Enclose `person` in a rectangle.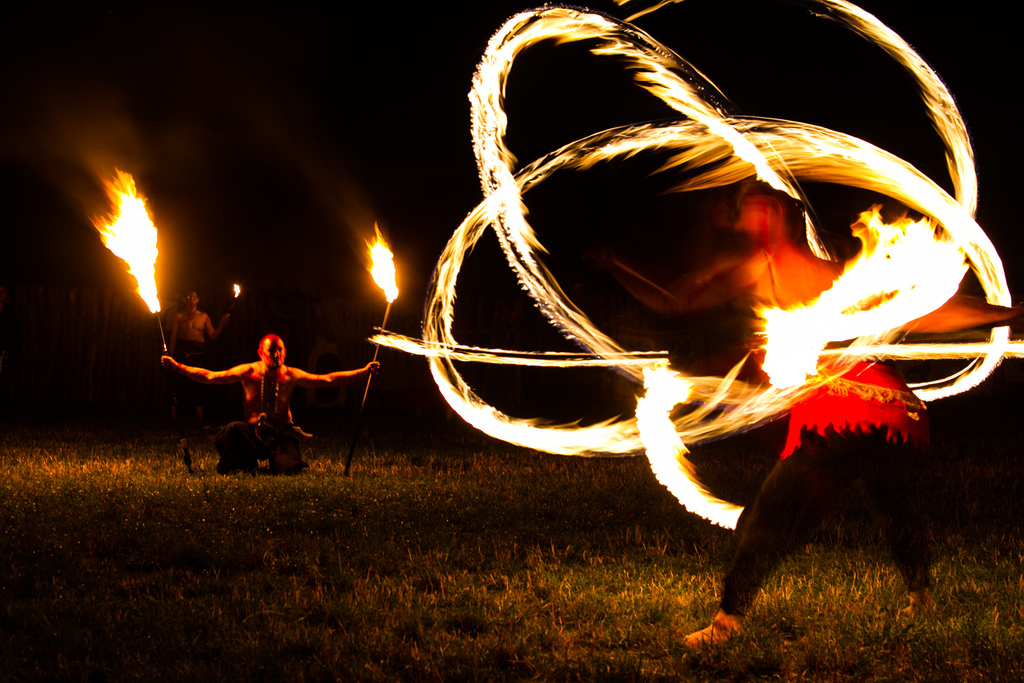
crop(166, 288, 230, 430).
